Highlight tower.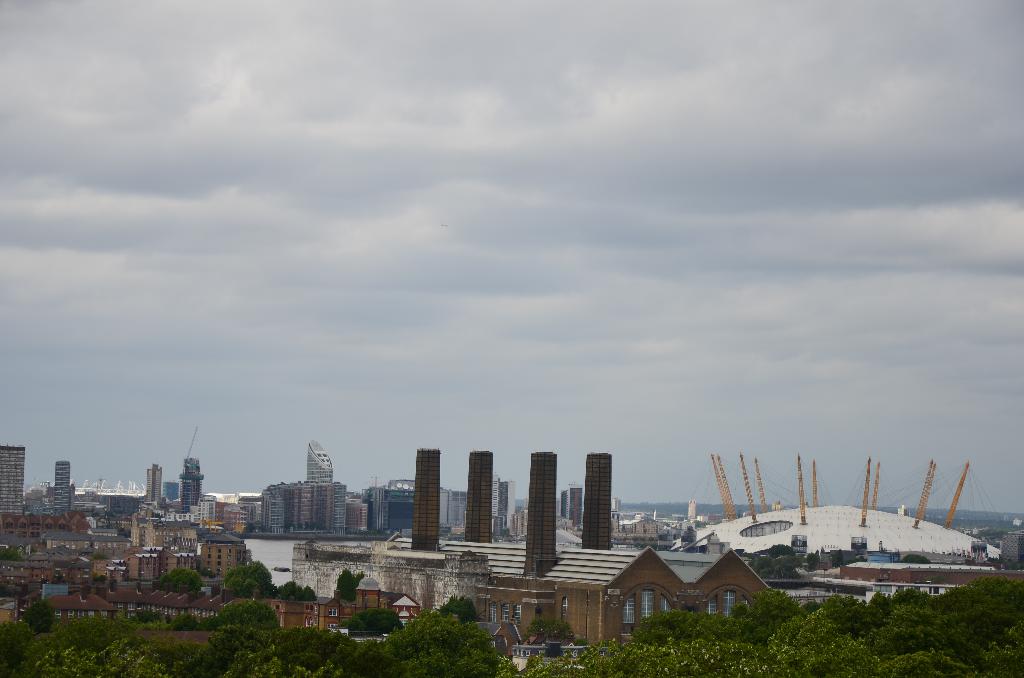
Highlighted region: {"left": 585, "top": 452, "right": 609, "bottom": 548}.
